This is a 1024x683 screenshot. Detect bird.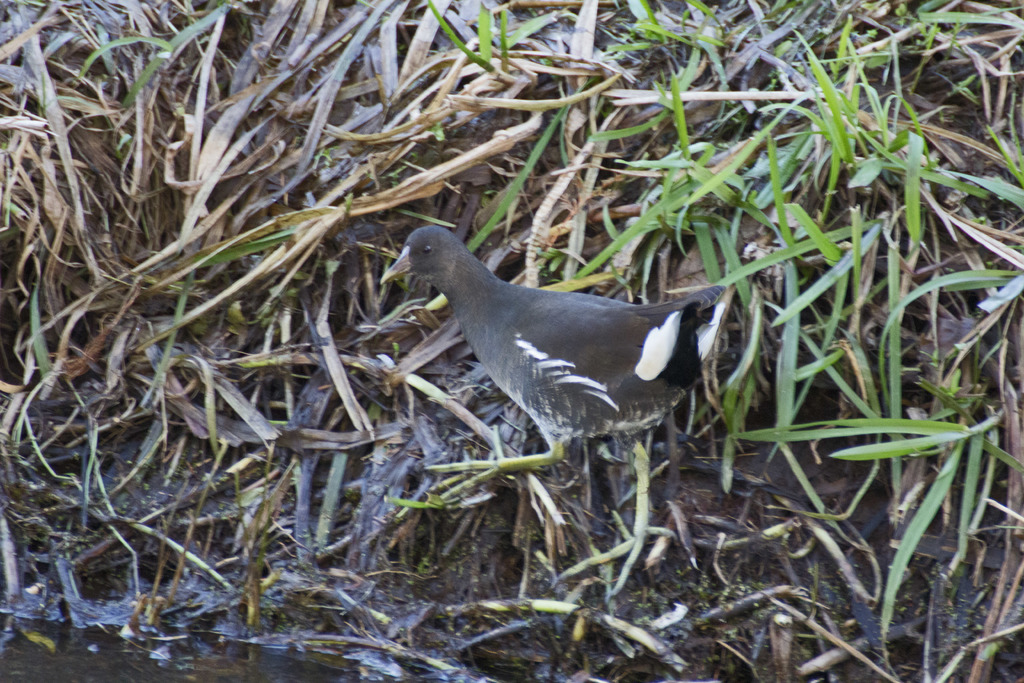
[left=380, top=222, right=735, bottom=607].
